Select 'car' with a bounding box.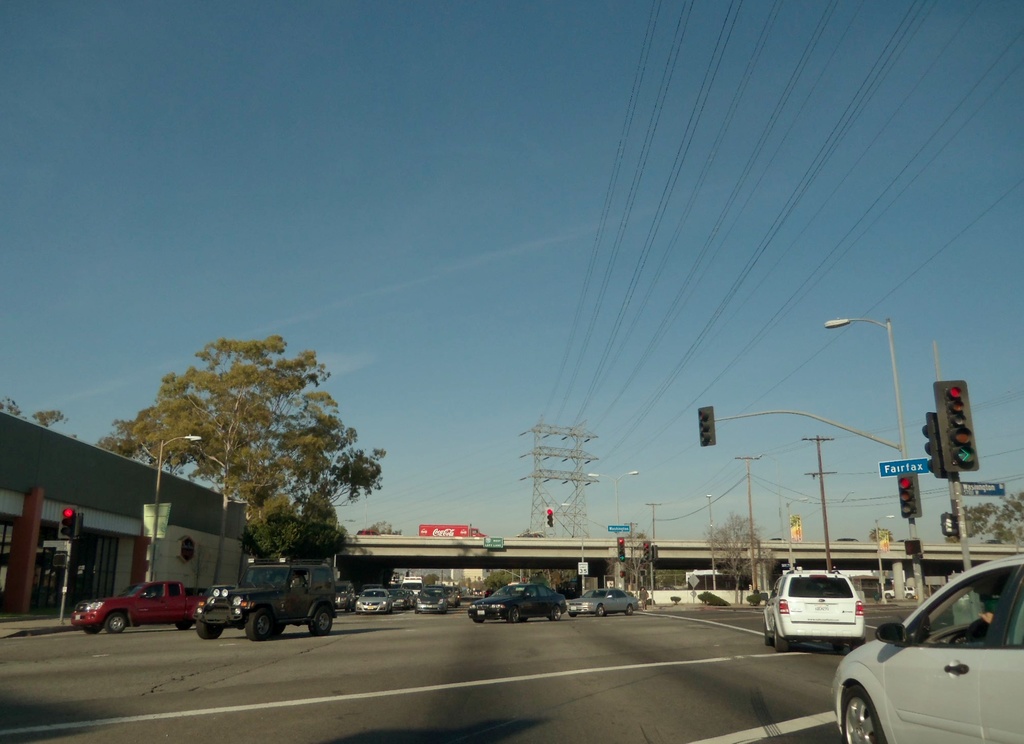
region(468, 580, 566, 624).
